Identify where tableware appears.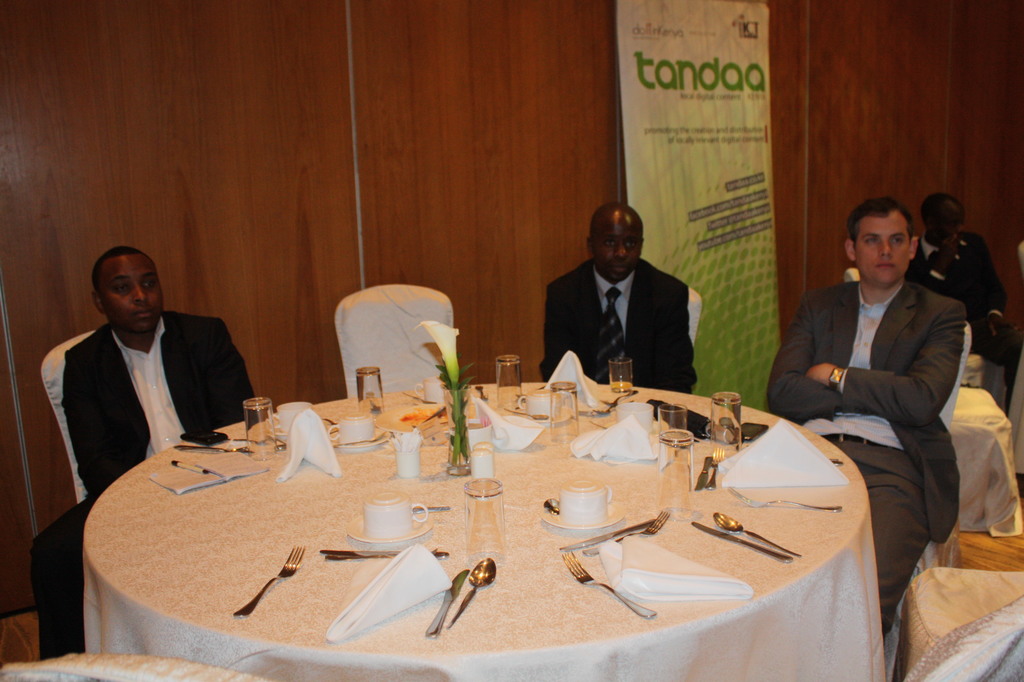
Appears at BBox(325, 425, 387, 452).
